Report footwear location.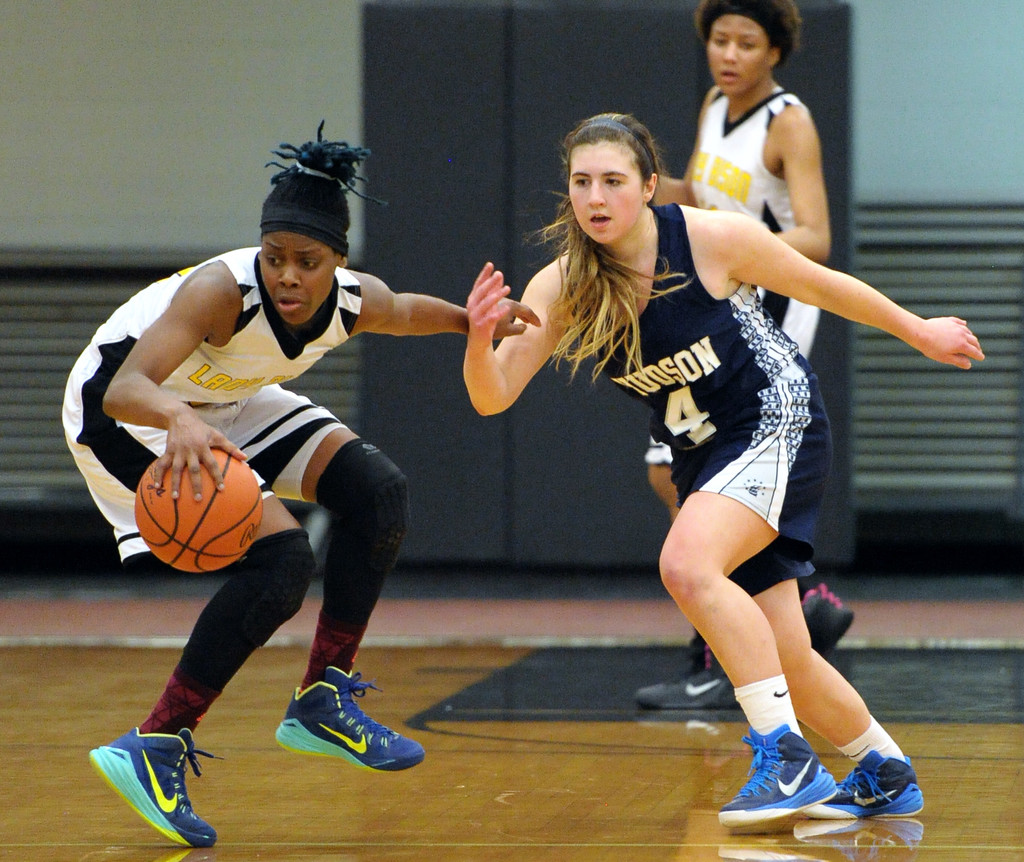
Report: detection(806, 744, 920, 821).
